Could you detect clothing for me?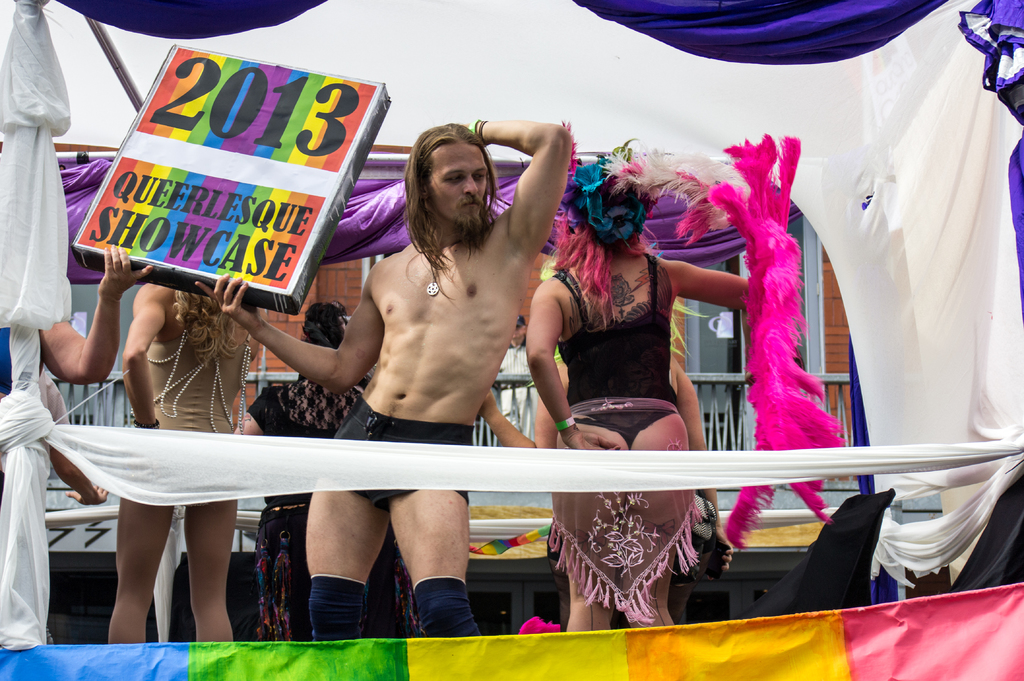
Detection result: box(0, 326, 13, 397).
